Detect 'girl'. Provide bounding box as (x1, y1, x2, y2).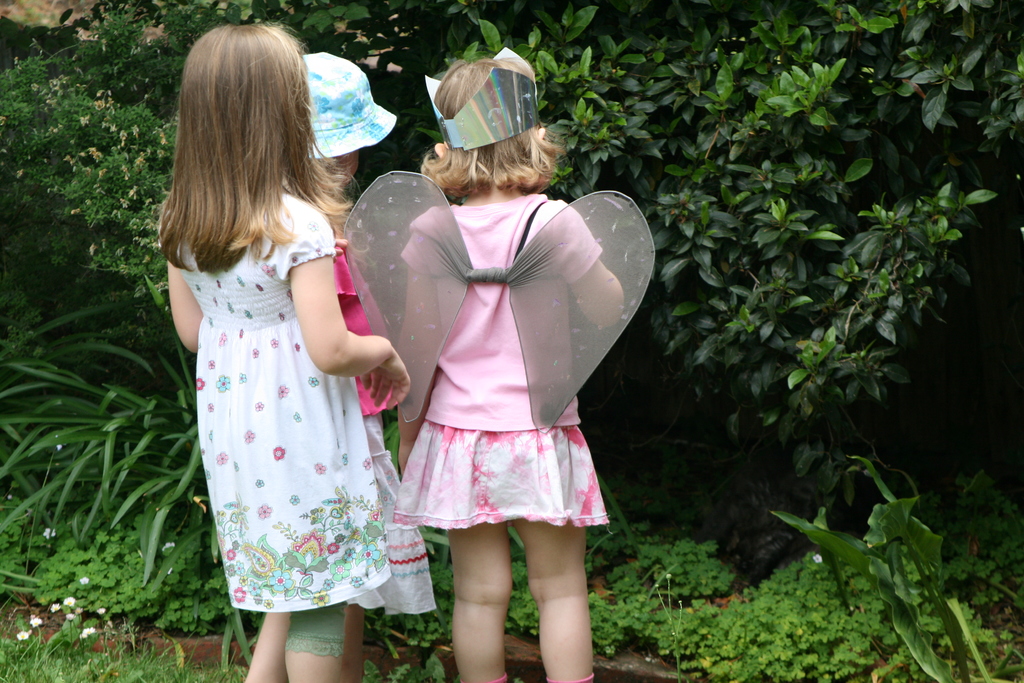
(282, 49, 398, 682).
